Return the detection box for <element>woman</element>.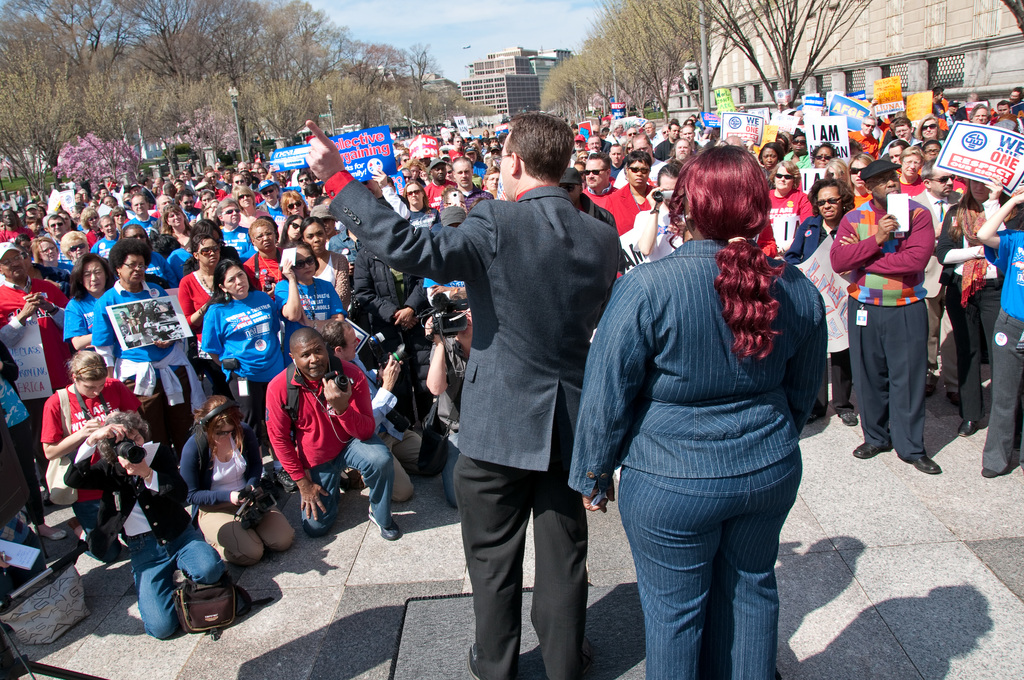
(109, 205, 130, 235).
